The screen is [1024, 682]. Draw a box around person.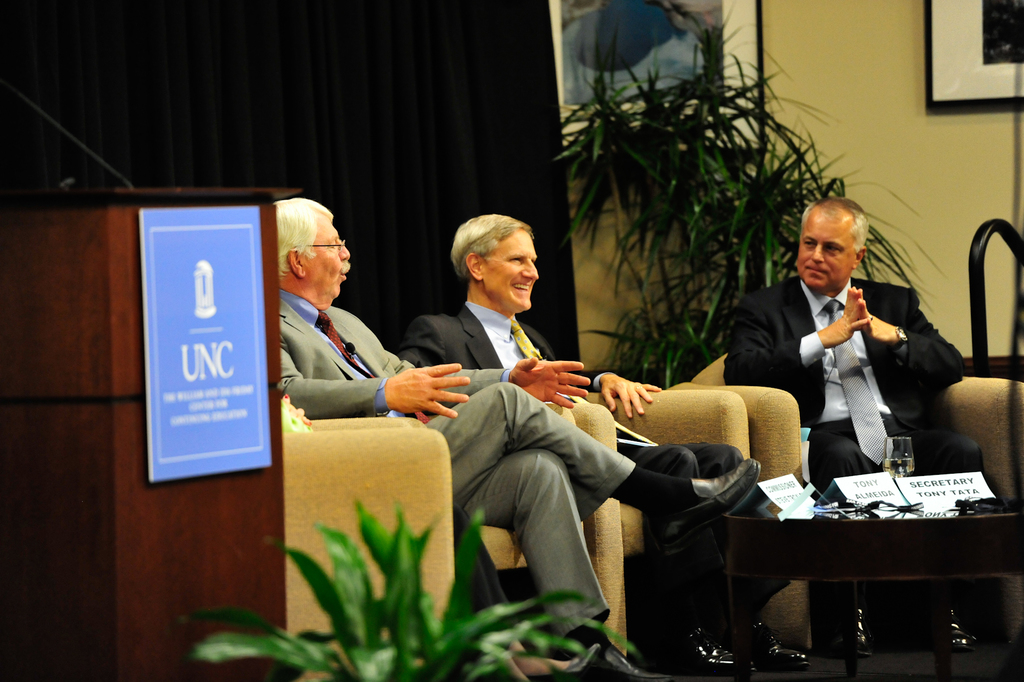
(left=722, top=197, right=976, bottom=657).
